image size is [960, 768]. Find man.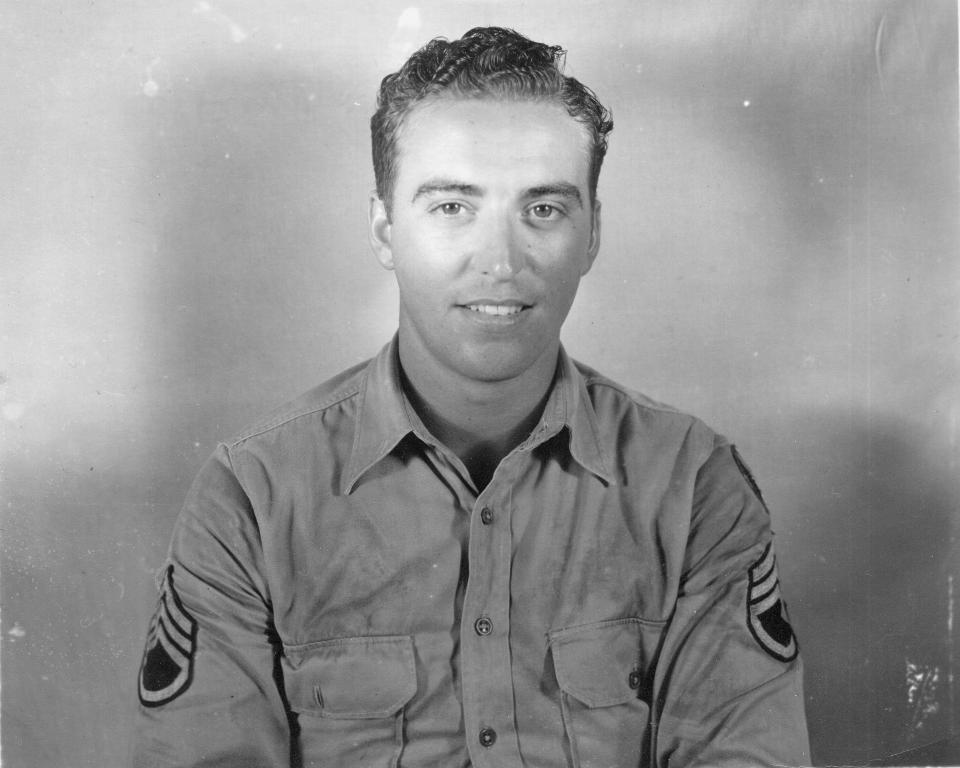
130 38 823 755.
